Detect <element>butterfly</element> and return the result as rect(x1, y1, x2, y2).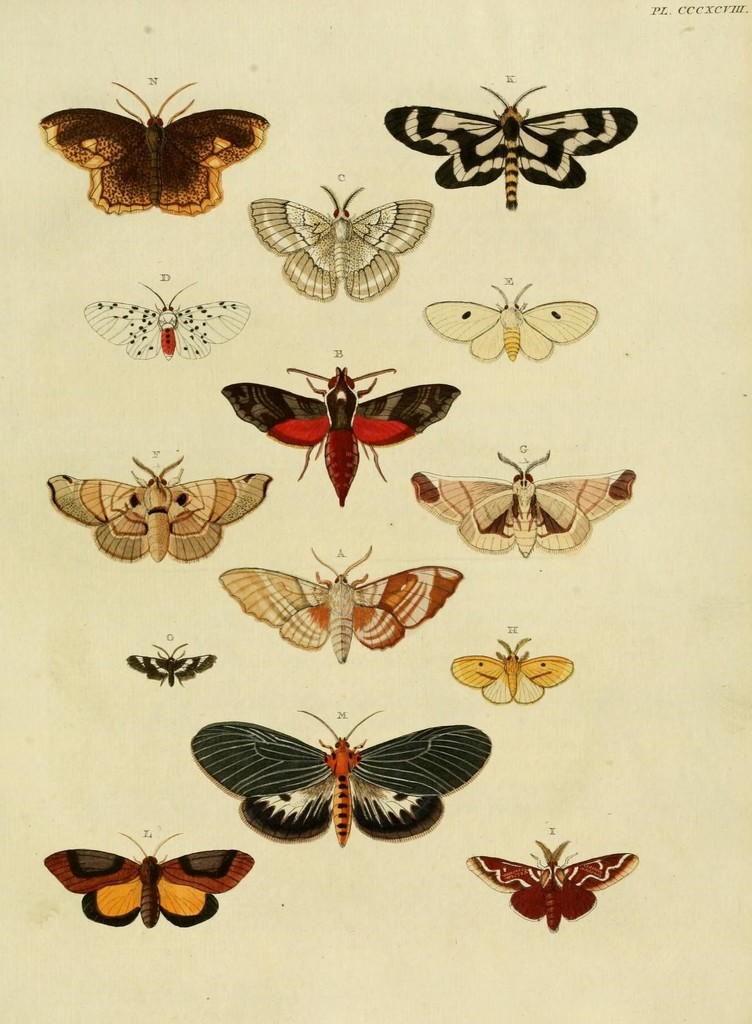
rect(87, 283, 254, 358).
